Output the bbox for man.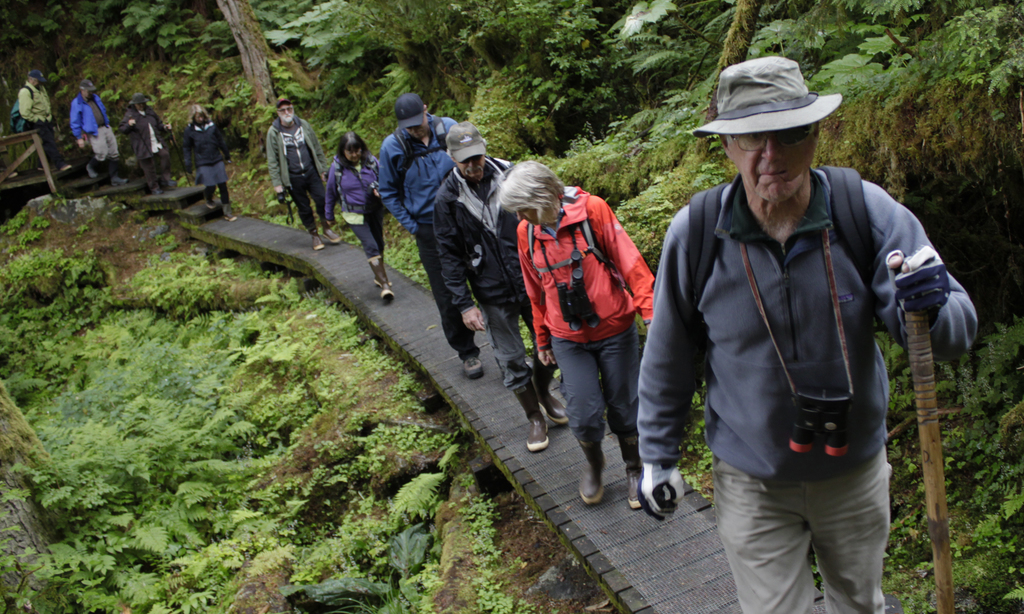
BBox(433, 120, 568, 452).
